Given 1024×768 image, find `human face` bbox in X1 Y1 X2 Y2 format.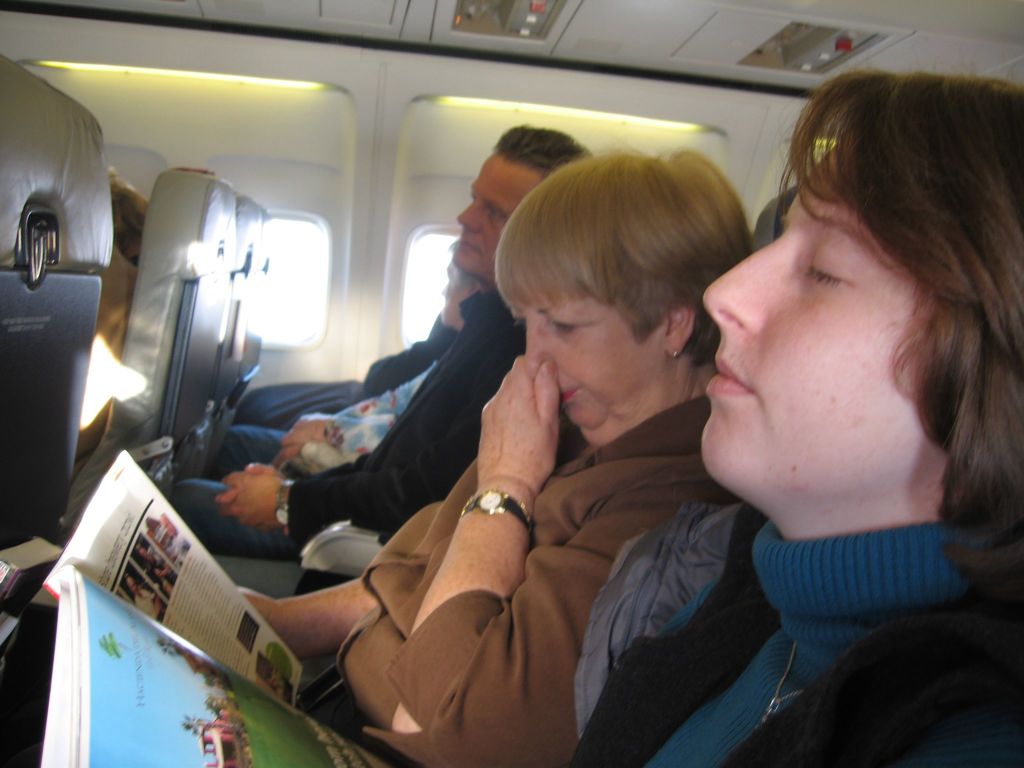
698 119 971 534.
